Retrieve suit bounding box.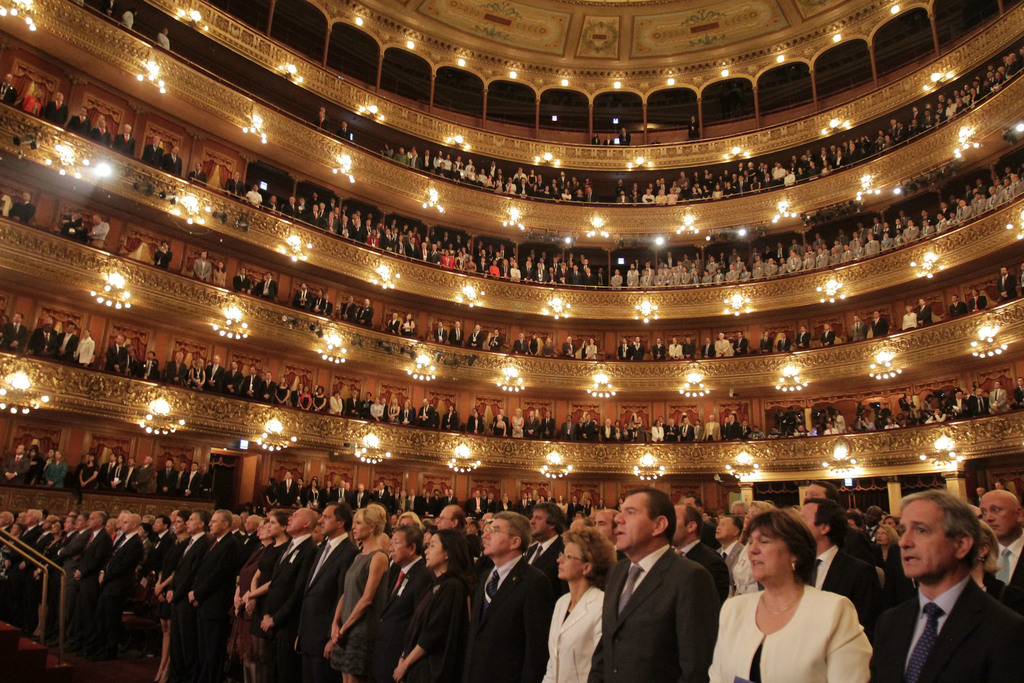
Bounding box: box=[89, 127, 114, 147].
